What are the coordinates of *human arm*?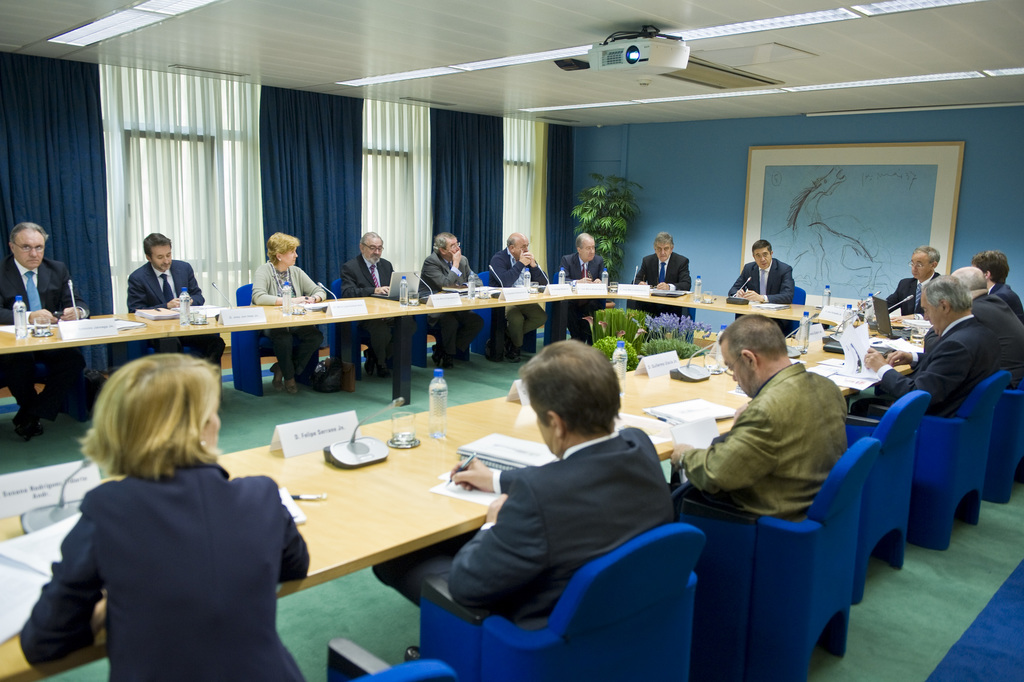
<box>656,256,695,293</box>.
